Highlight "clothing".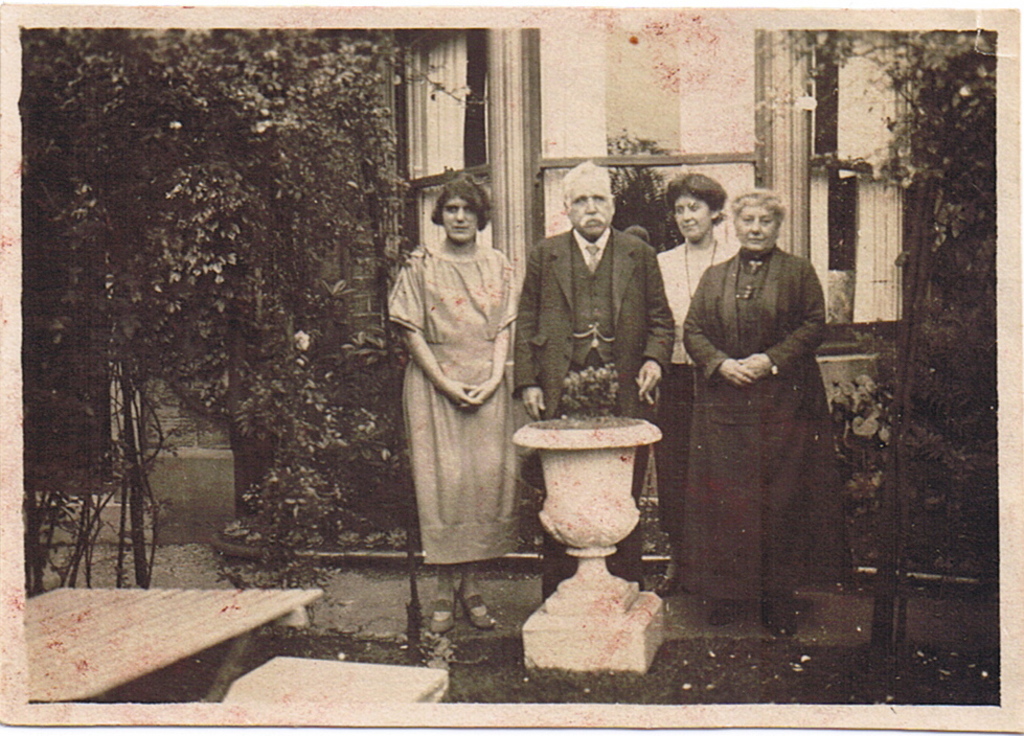
Highlighted region: BBox(658, 243, 738, 534).
